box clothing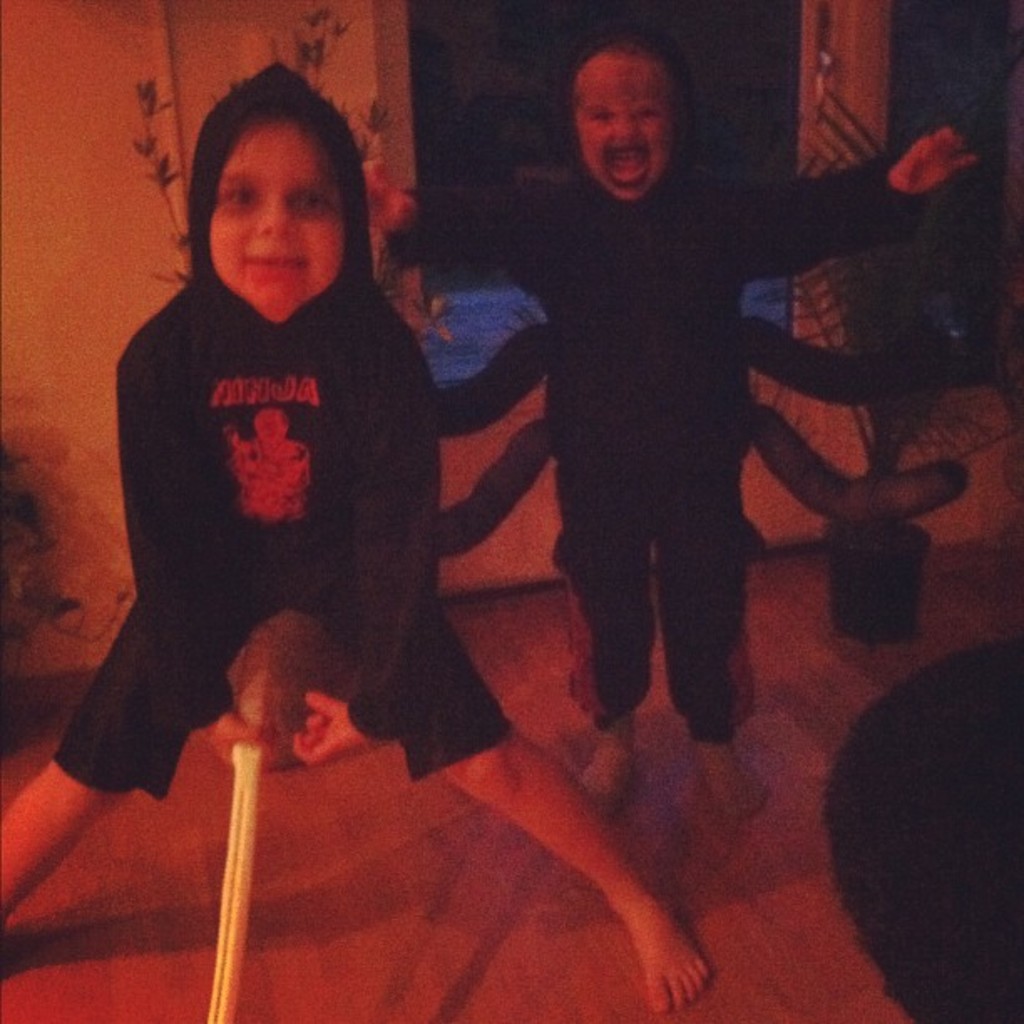
box(381, 17, 922, 730)
